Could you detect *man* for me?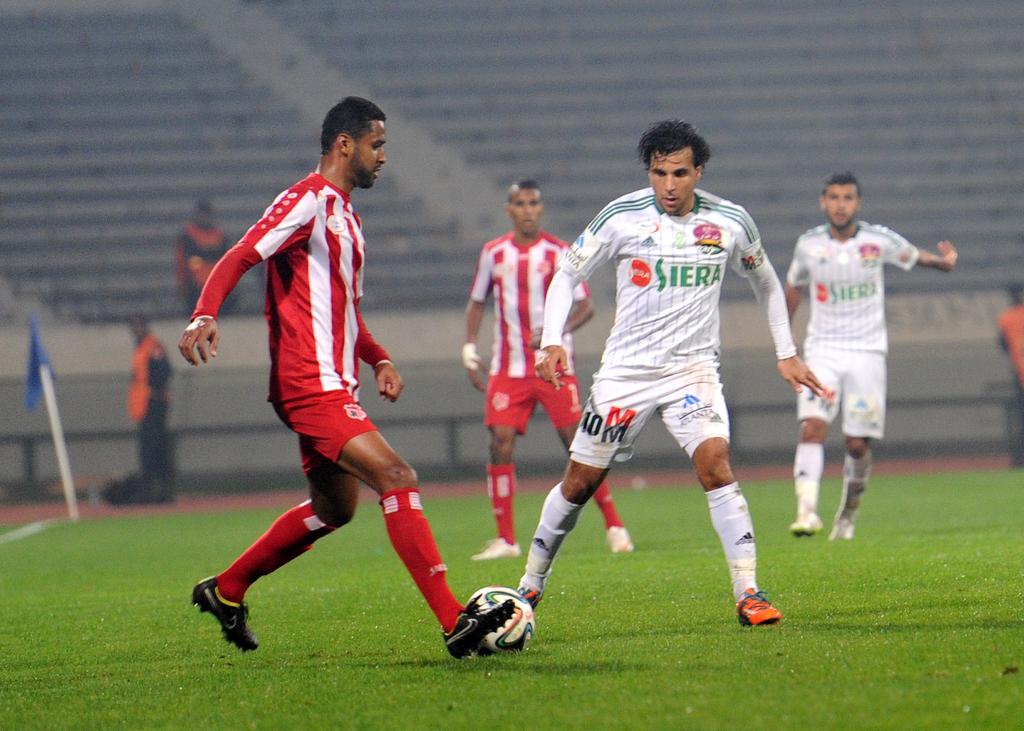
Detection result: bbox=(787, 168, 957, 540).
